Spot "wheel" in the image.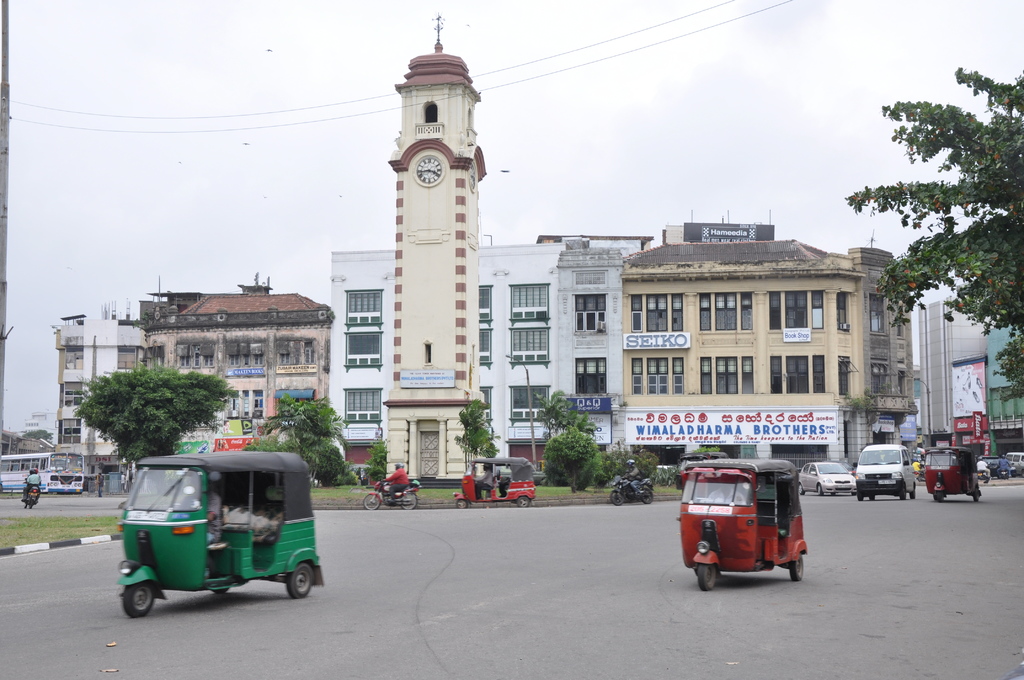
"wheel" found at left=799, top=485, right=852, bottom=493.
